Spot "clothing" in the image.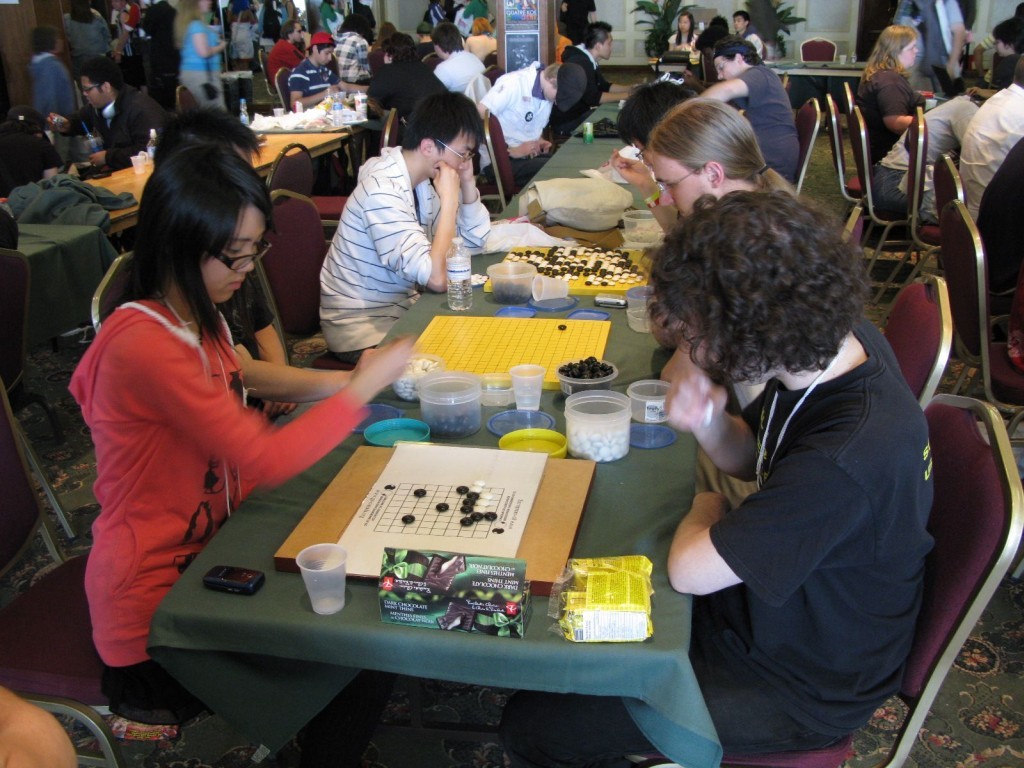
"clothing" found at box(417, 23, 429, 34).
